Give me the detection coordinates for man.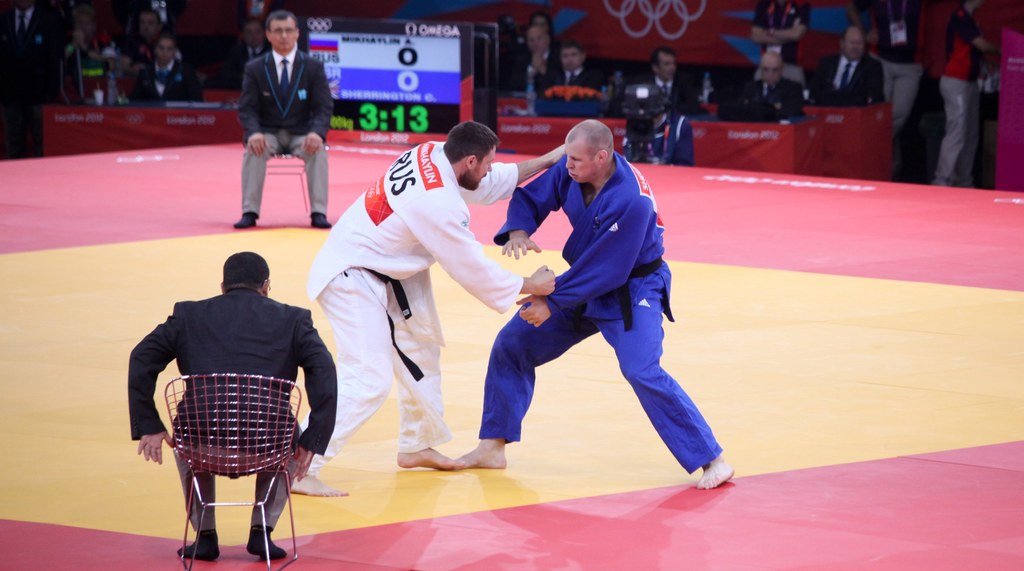
(815, 22, 885, 108).
